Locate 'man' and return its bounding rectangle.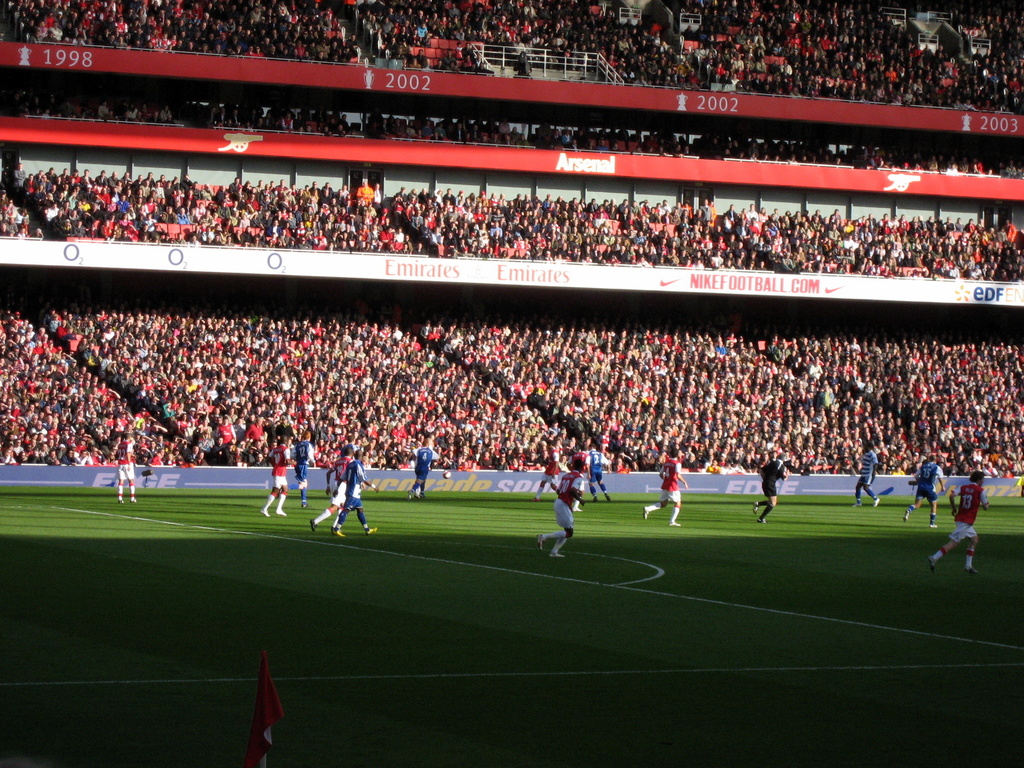
Rect(643, 450, 687, 527).
